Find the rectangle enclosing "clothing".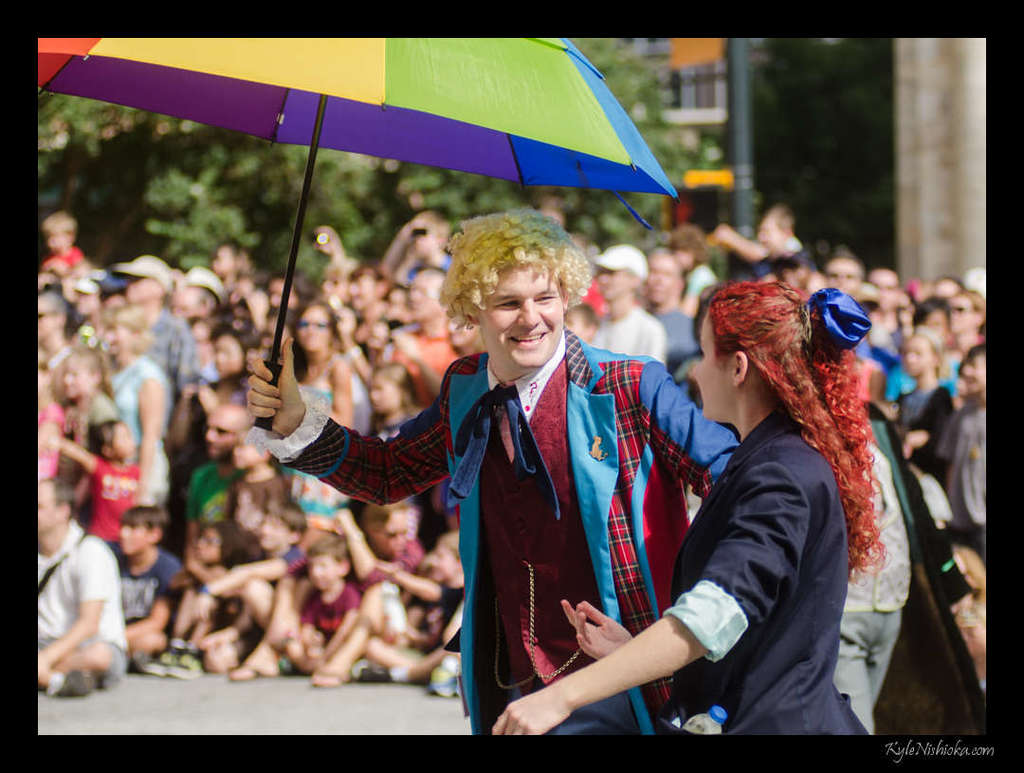
box=[660, 397, 876, 738].
